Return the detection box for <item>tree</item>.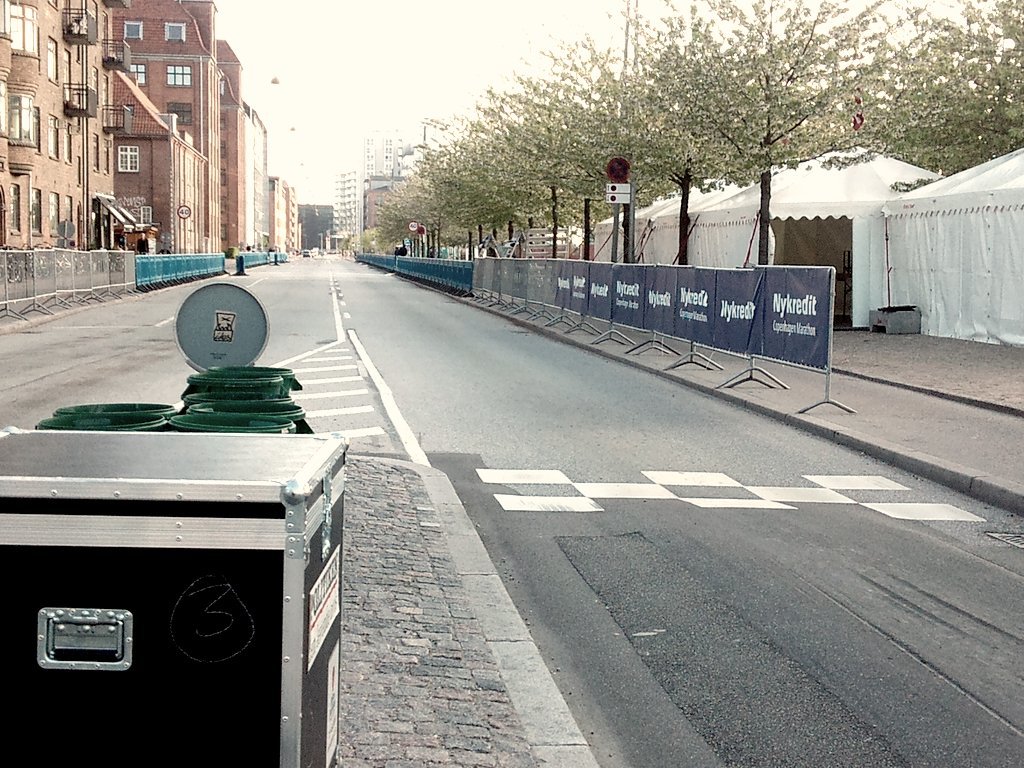
bbox=(877, 0, 1023, 182).
